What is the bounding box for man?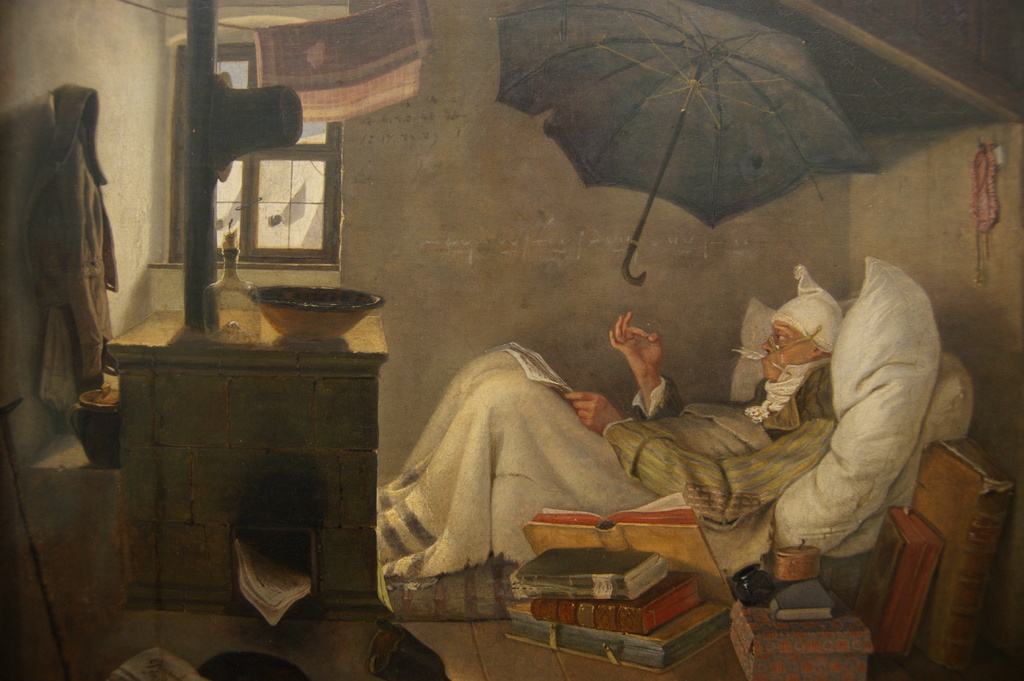
[left=561, top=266, right=842, bottom=531].
